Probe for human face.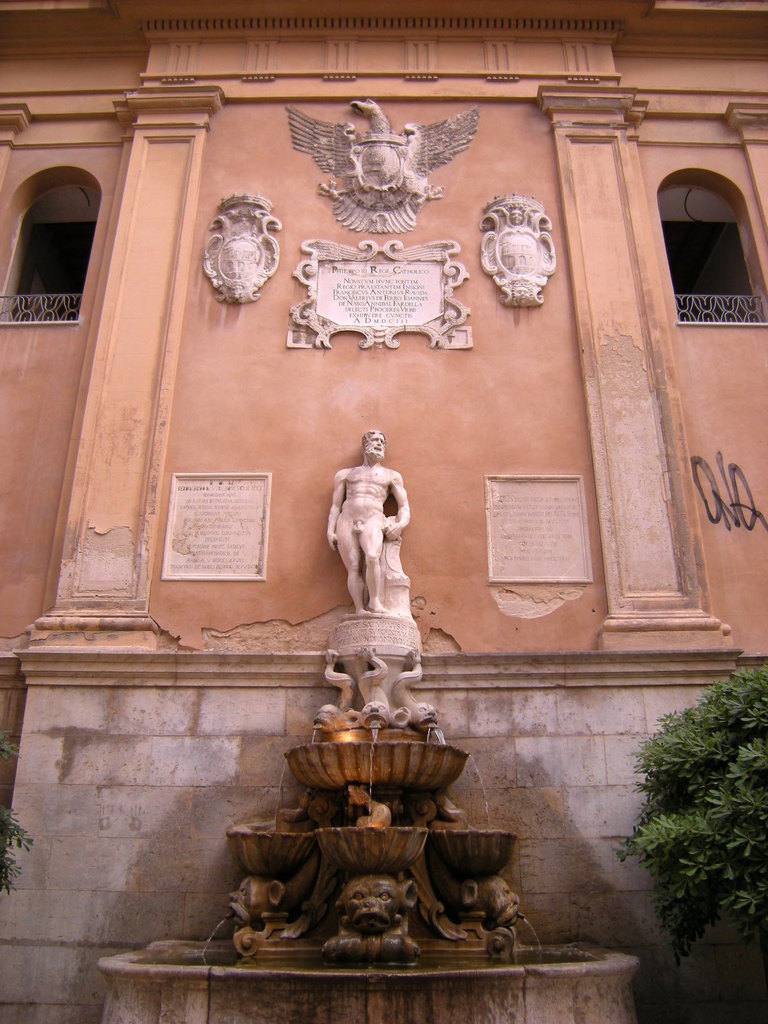
Probe result: [left=358, top=434, right=388, bottom=463].
